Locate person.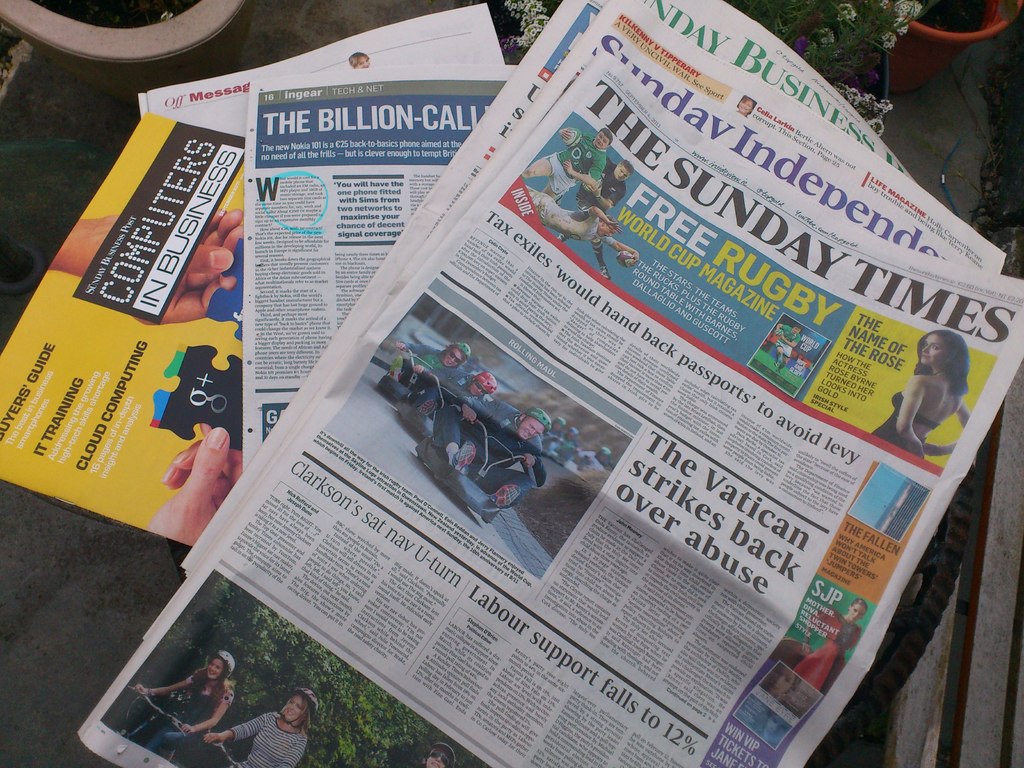
Bounding box: {"x1": 155, "y1": 645, "x2": 225, "y2": 759}.
